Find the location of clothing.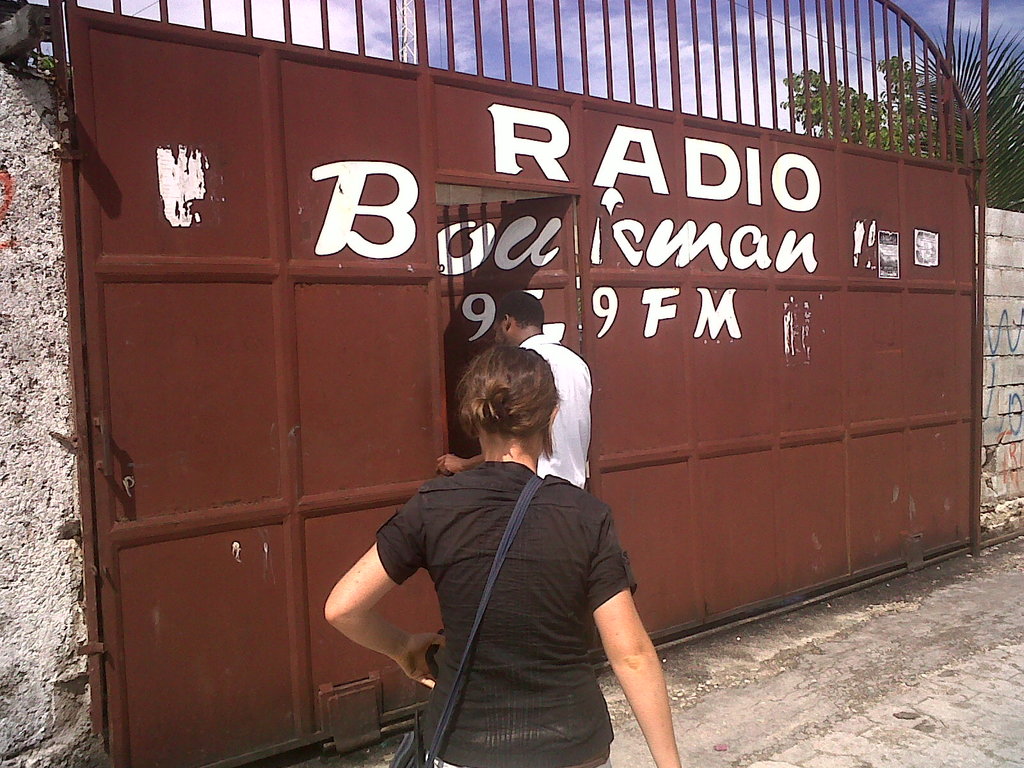
Location: 338 390 664 755.
